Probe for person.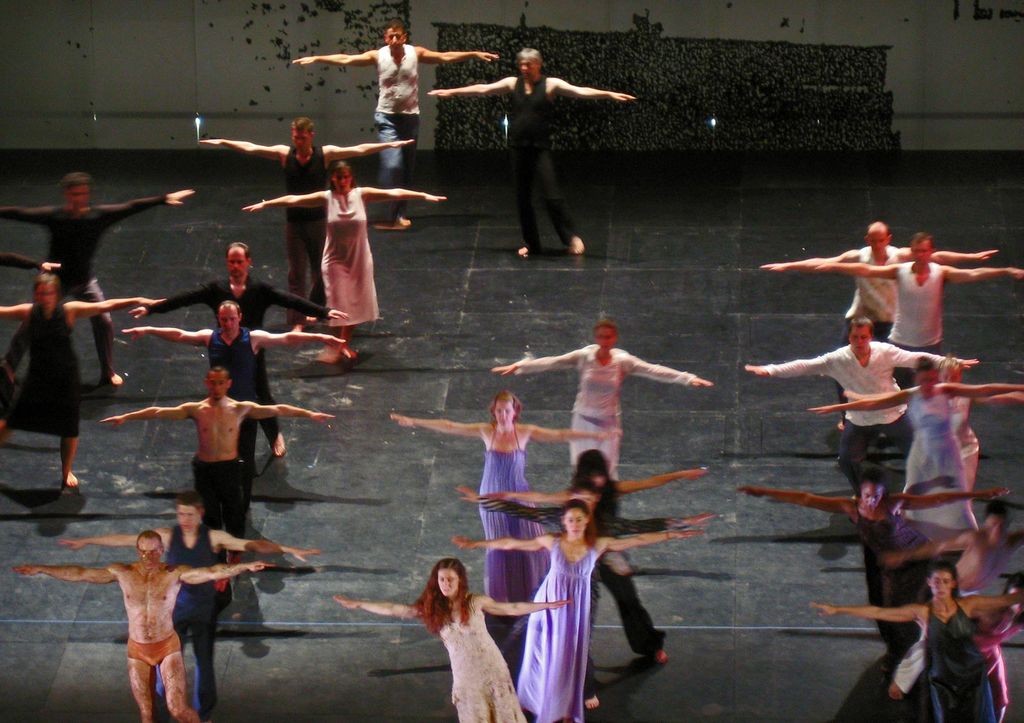
Probe result: 890 543 1023 692.
